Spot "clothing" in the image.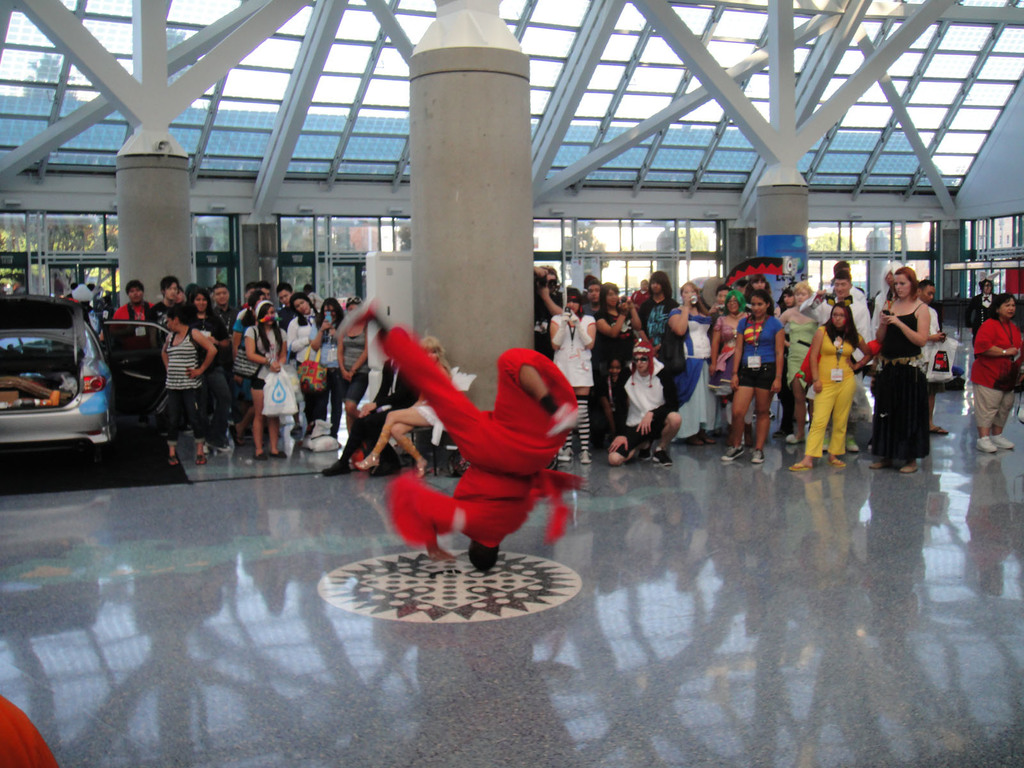
"clothing" found at crop(826, 286, 867, 302).
